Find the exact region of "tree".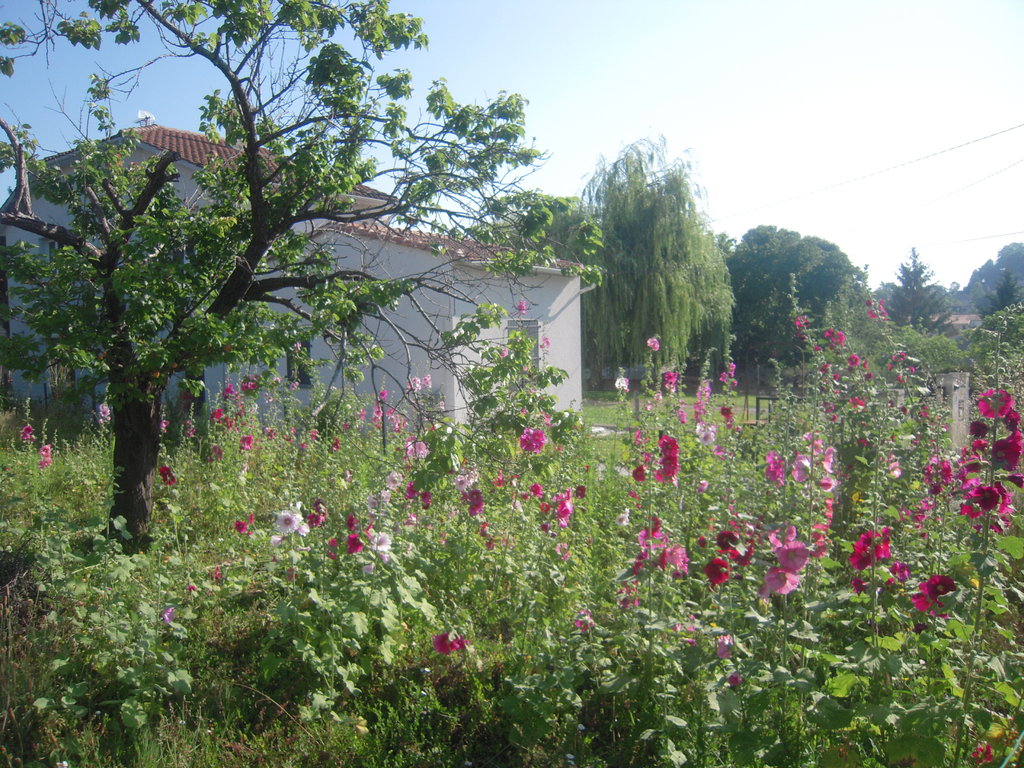
Exact region: [582, 120, 738, 394].
